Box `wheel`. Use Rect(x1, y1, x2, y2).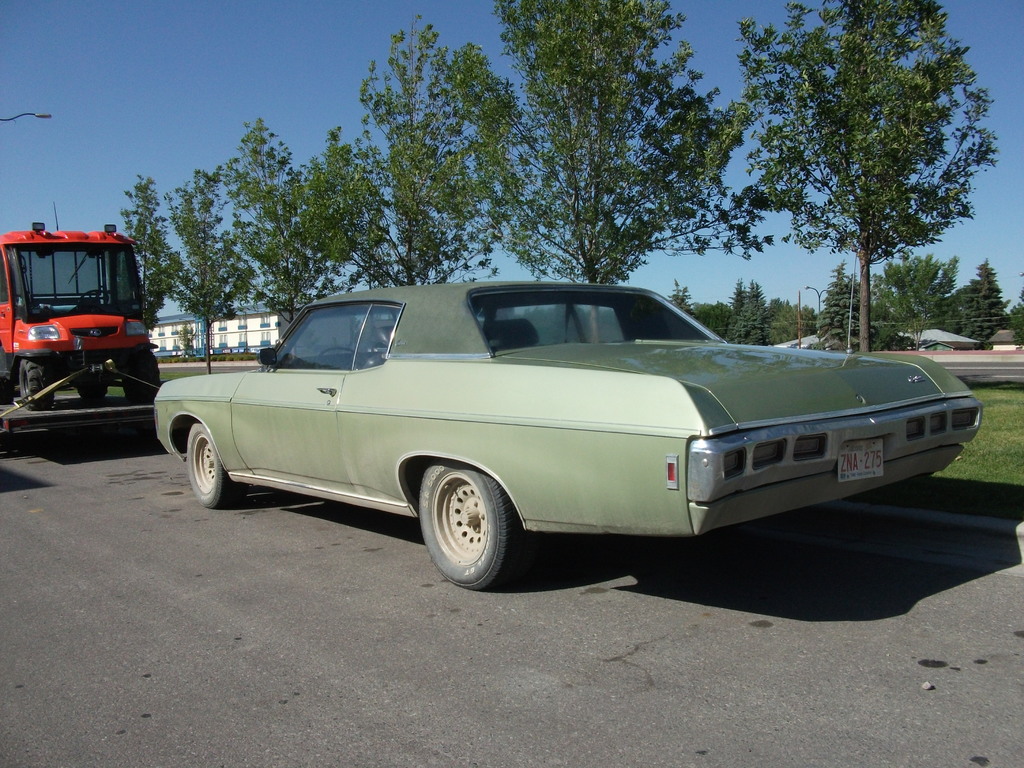
Rect(19, 355, 54, 406).
